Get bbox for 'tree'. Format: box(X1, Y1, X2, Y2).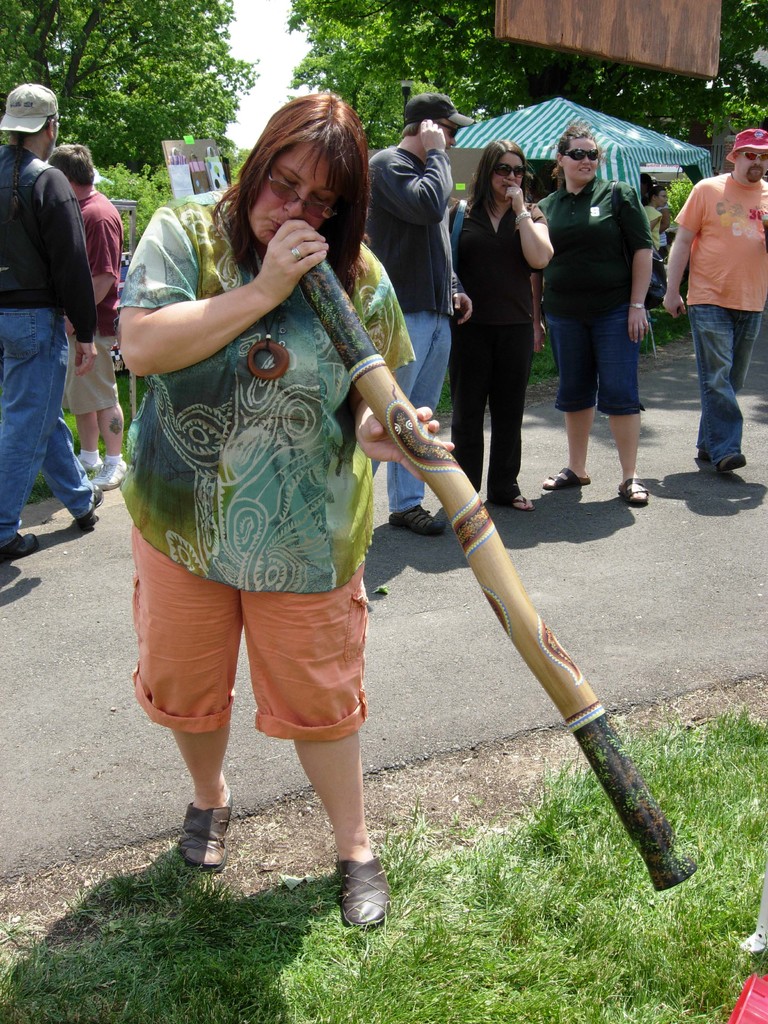
box(0, 0, 256, 175).
